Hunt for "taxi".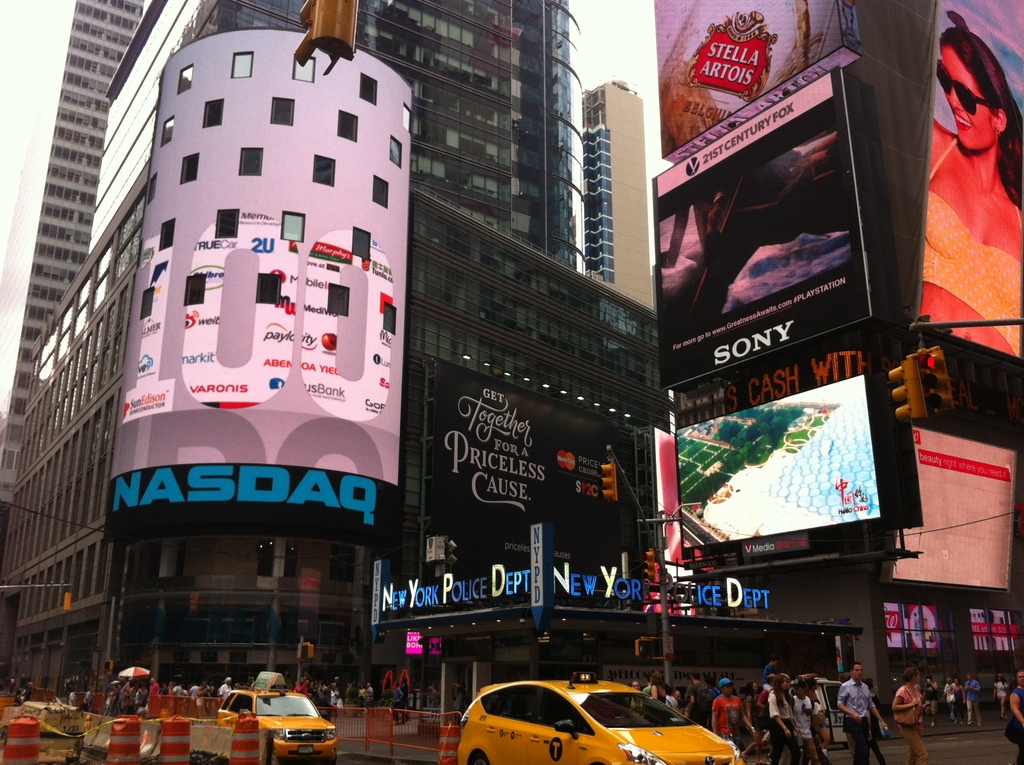
Hunted down at detection(429, 685, 707, 762).
